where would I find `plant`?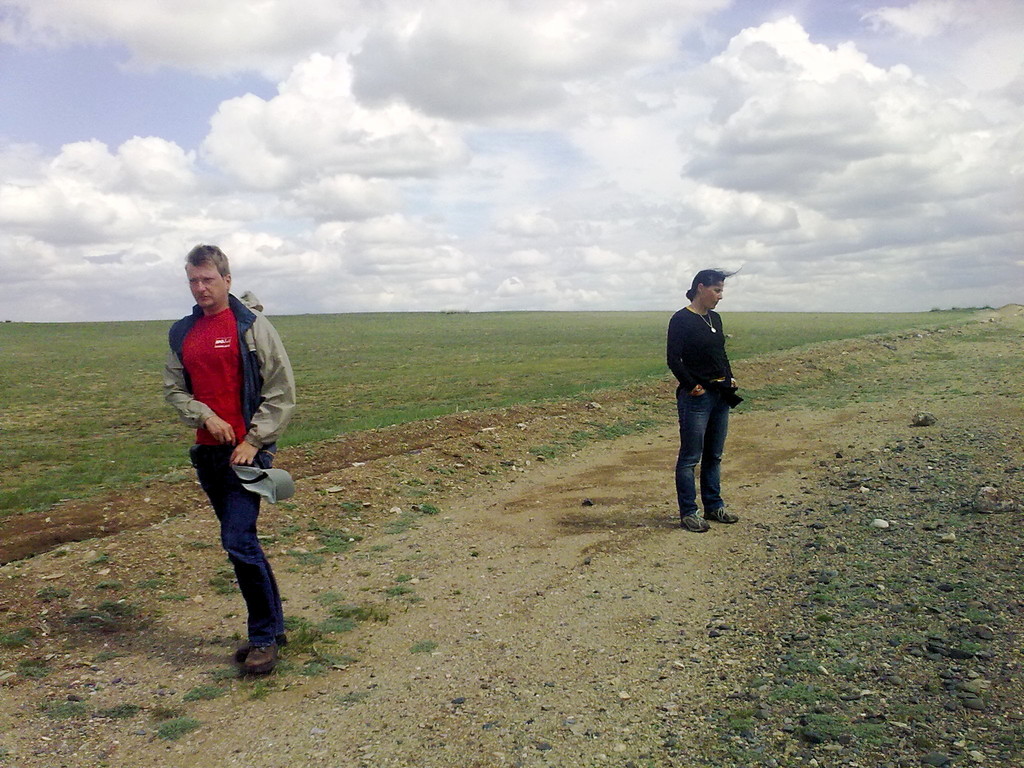
At box(644, 756, 655, 767).
